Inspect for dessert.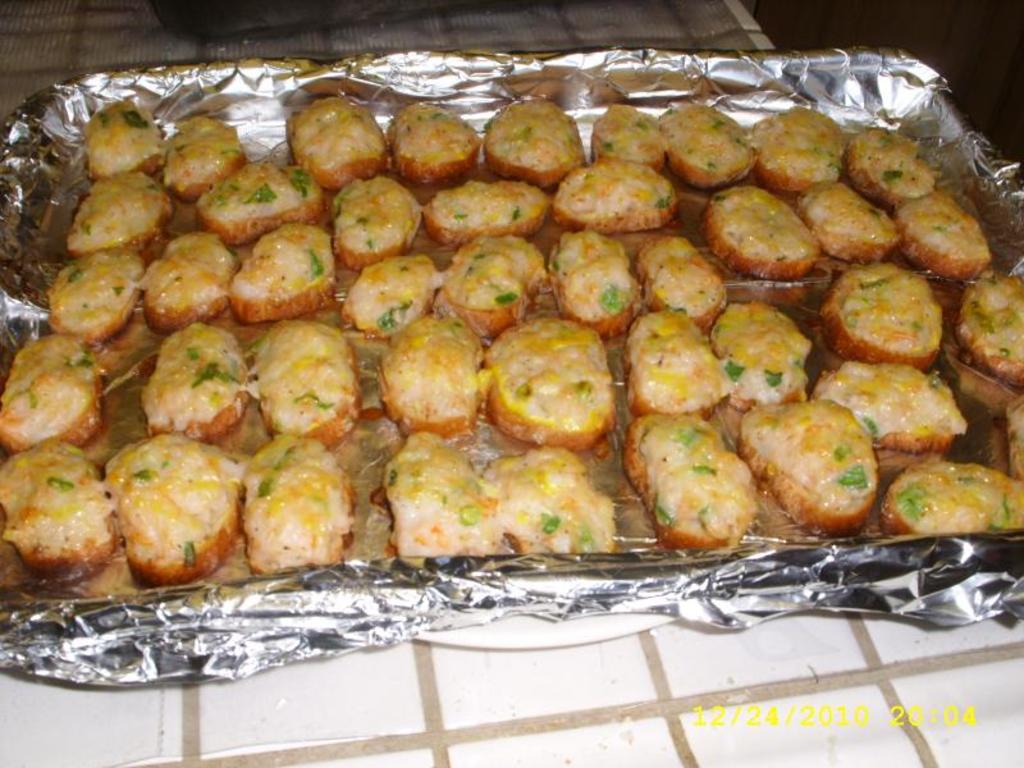
Inspection: select_region(795, 178, 906, 259).
